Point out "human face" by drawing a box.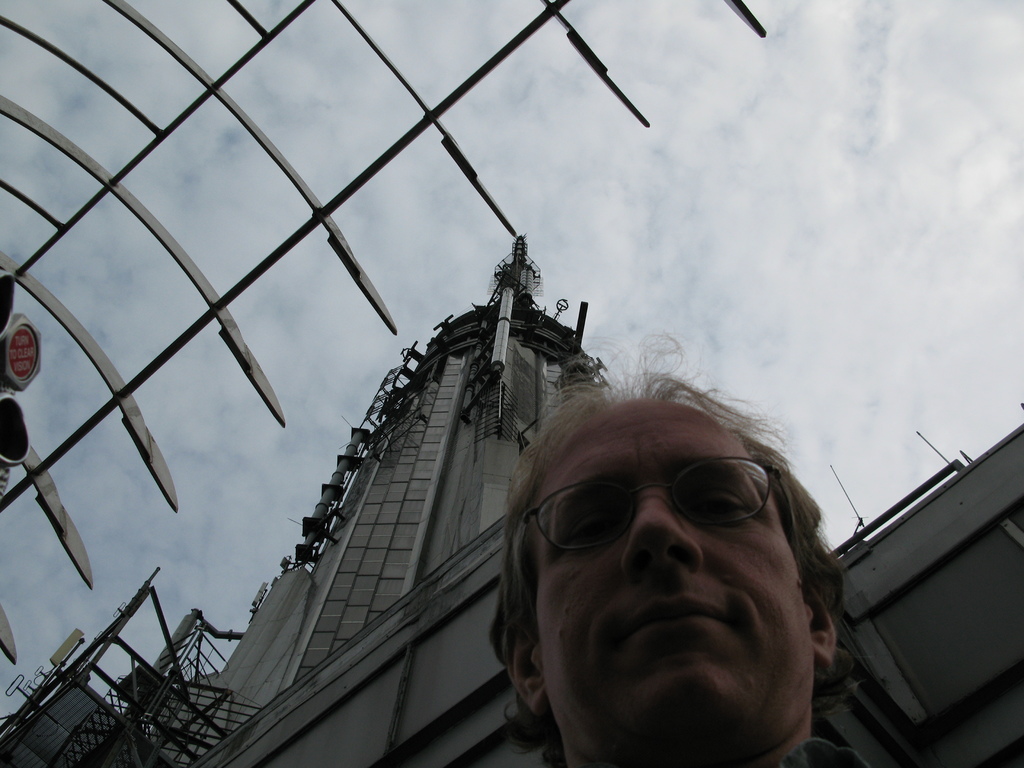
crop(536, 400, 804, 761).
